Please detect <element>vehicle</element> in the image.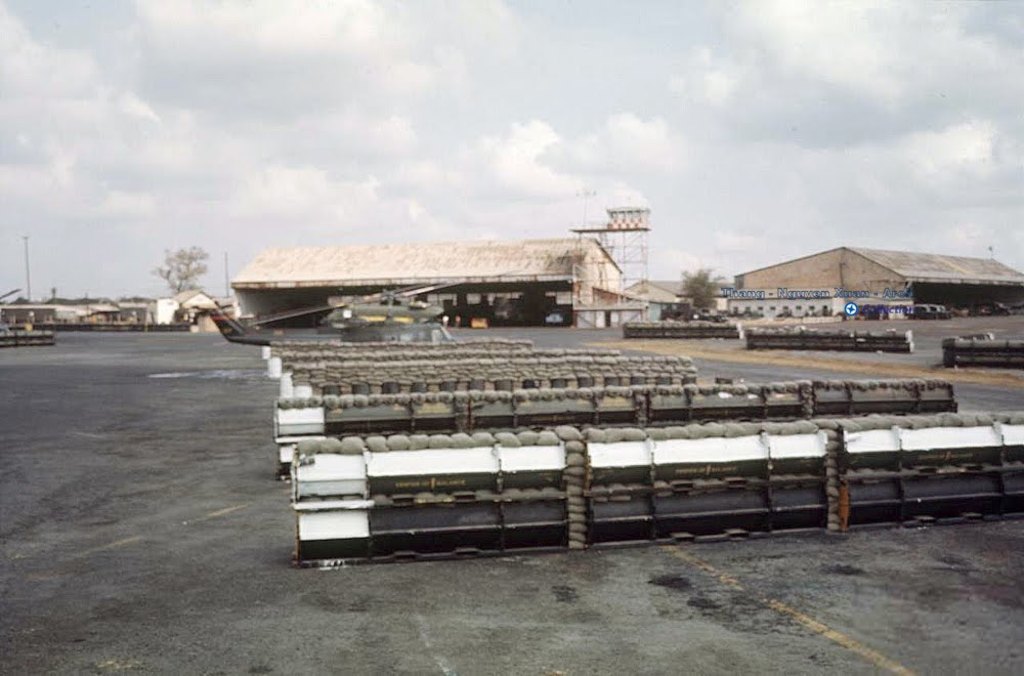
911, 300, 946, 324.
